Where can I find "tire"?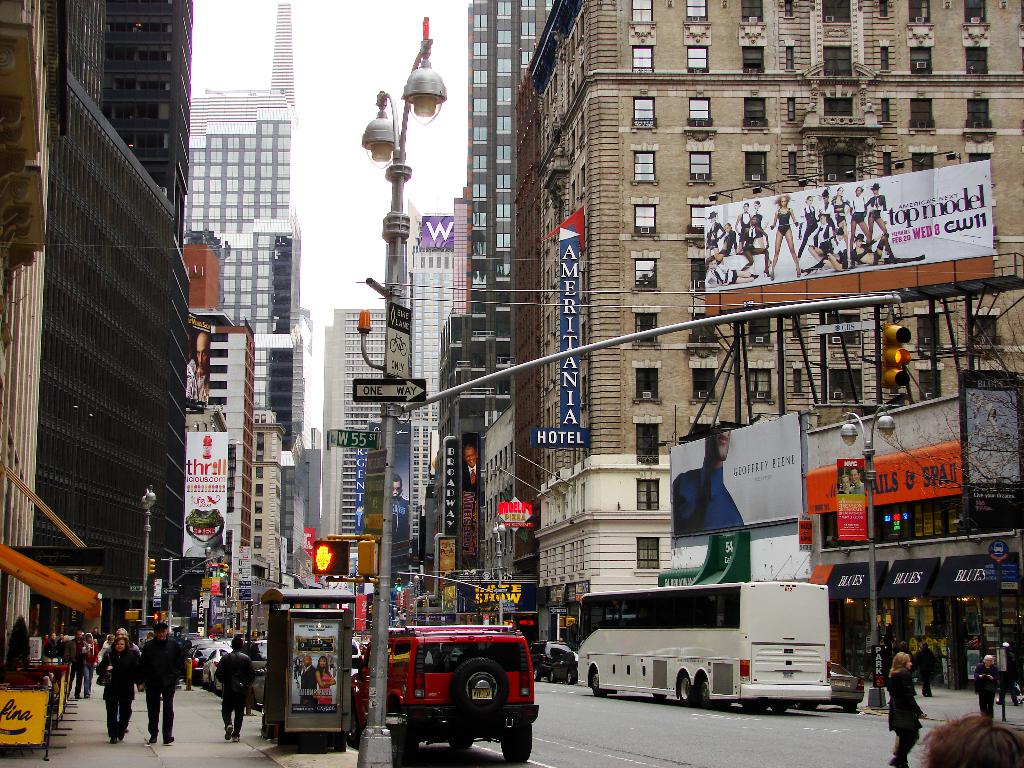
You can find it at left=568, top=666, right=578, bottom=683.
